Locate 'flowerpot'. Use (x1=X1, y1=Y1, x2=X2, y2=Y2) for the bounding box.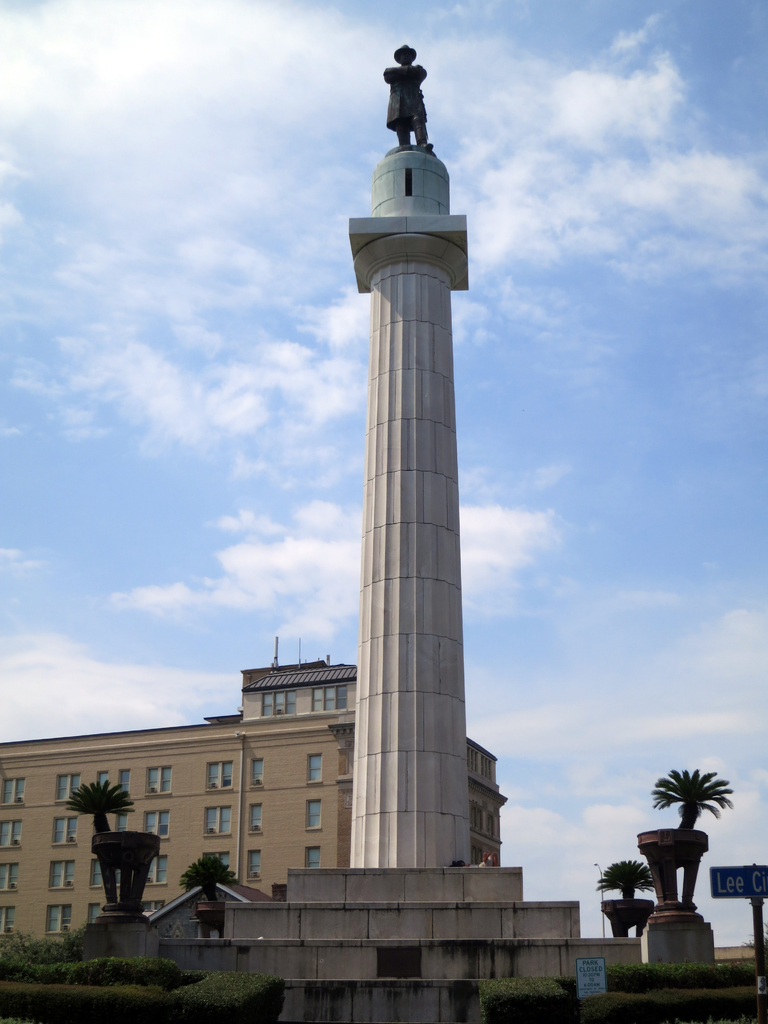
(x1=596, y1=895, x2=651, y2=940).
